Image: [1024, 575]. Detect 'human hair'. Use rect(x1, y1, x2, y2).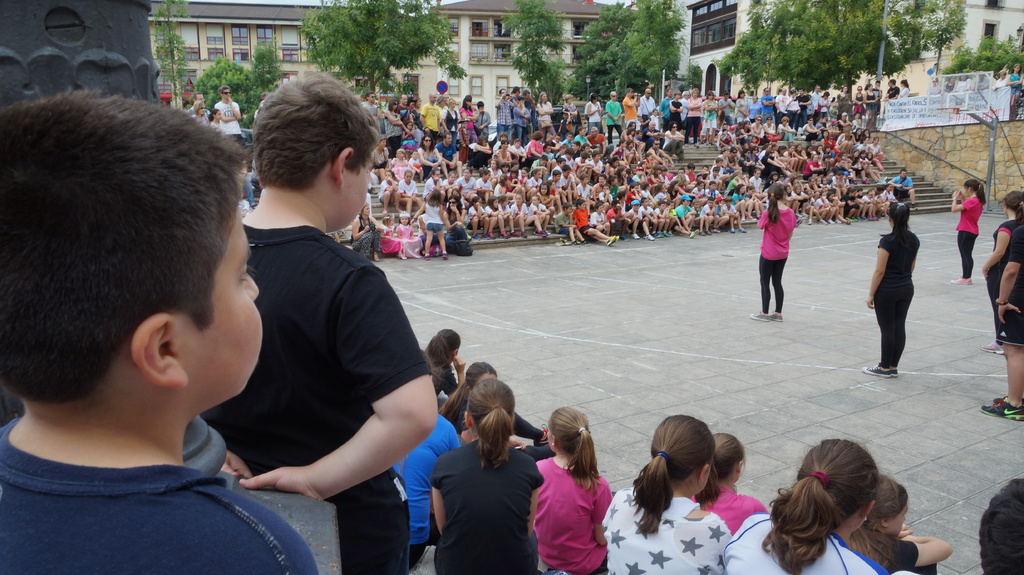
rect(1004, 187, 1023, 237).
